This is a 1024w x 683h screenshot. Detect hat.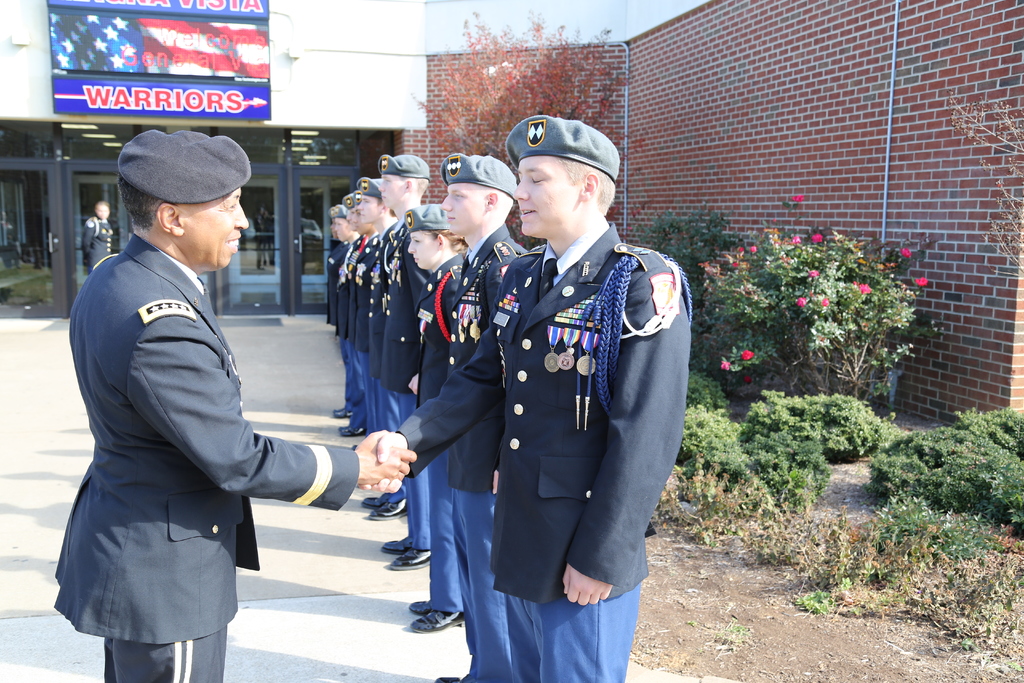
x1=441 y1=151 x2=518 y2=213.
